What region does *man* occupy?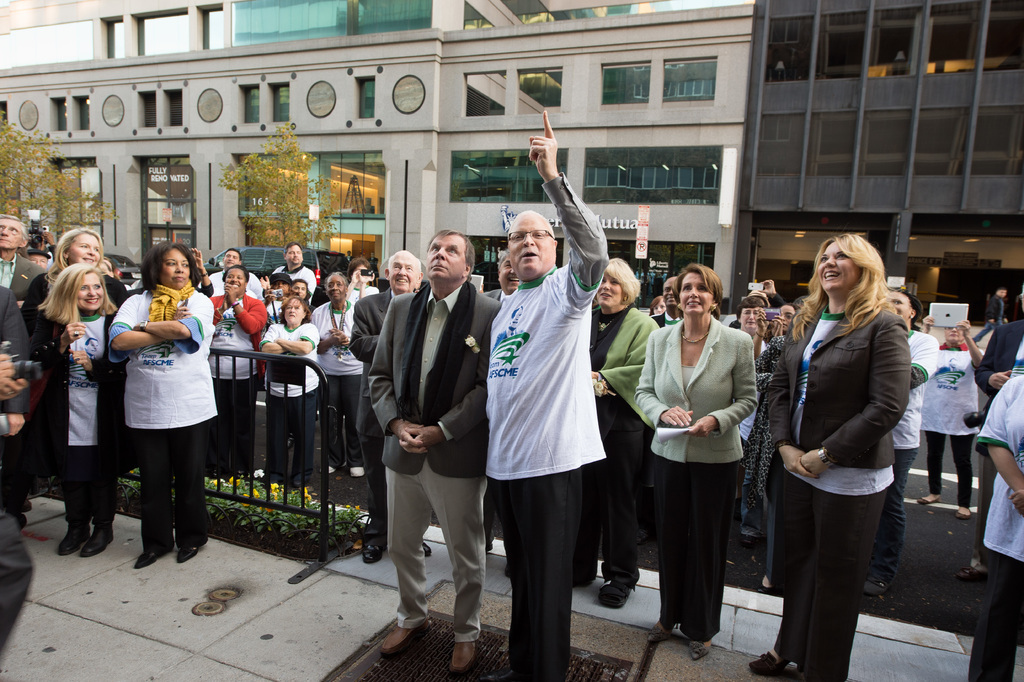
box(954, 294, 1023, 583).
